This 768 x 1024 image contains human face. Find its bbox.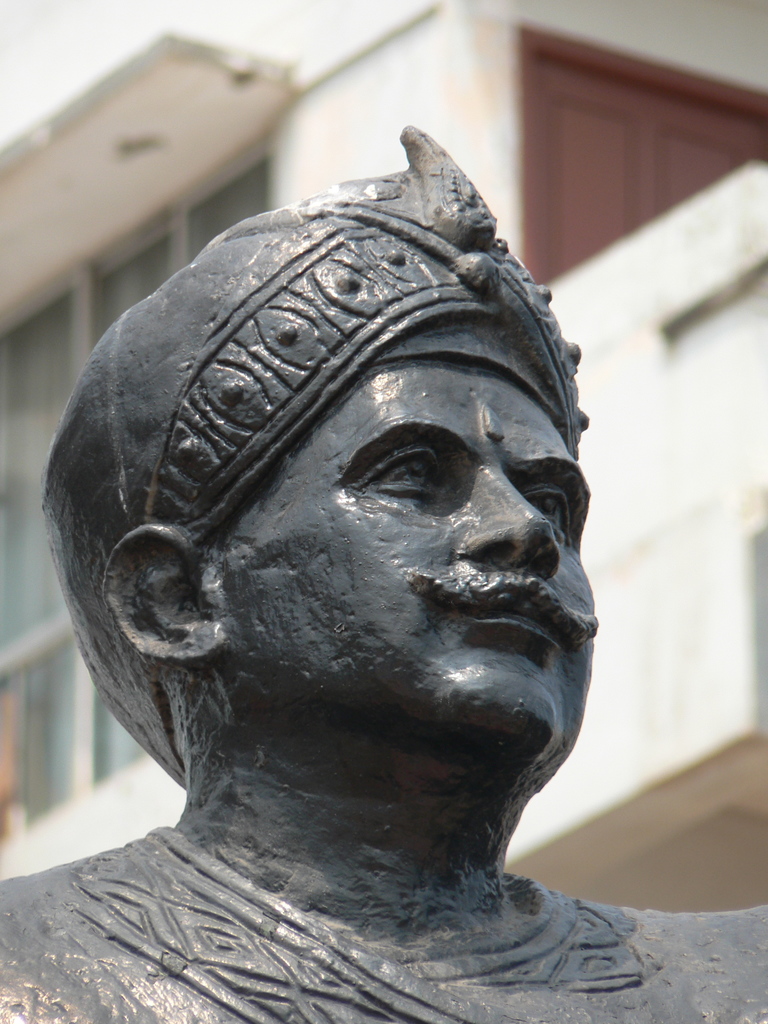
locate(212, 330, 600, 780).
